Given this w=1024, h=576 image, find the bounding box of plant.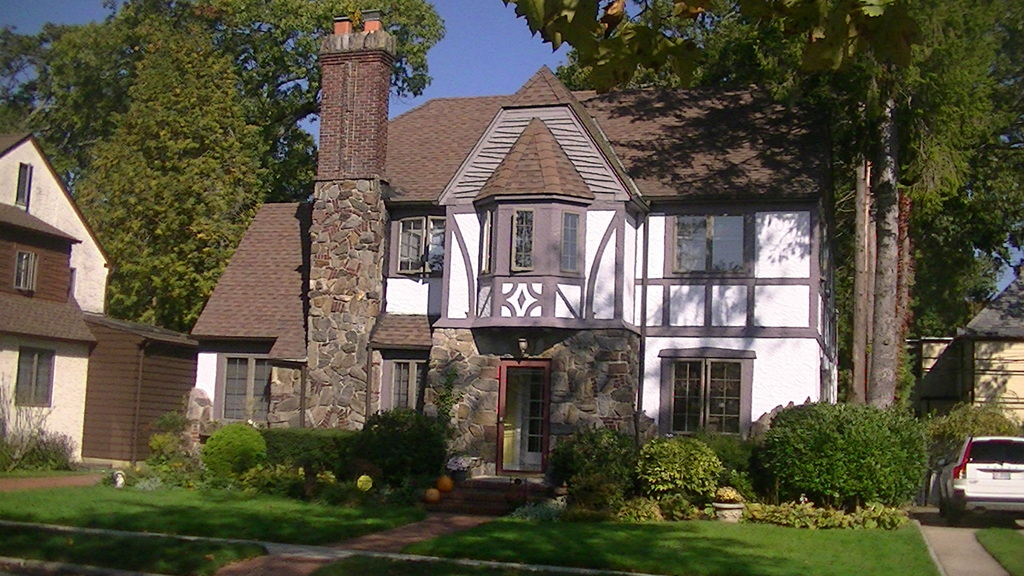
x1=745 y1=391 x2=958 y2=504.
